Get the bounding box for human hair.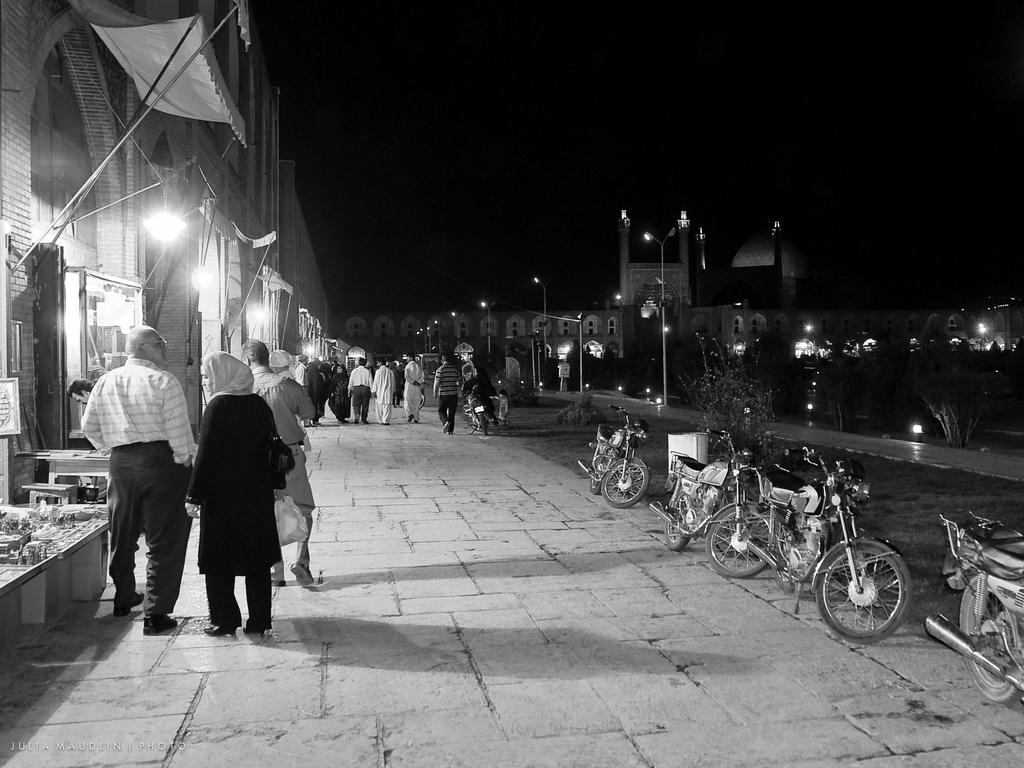
Rect(297, 352, 307, 360).
